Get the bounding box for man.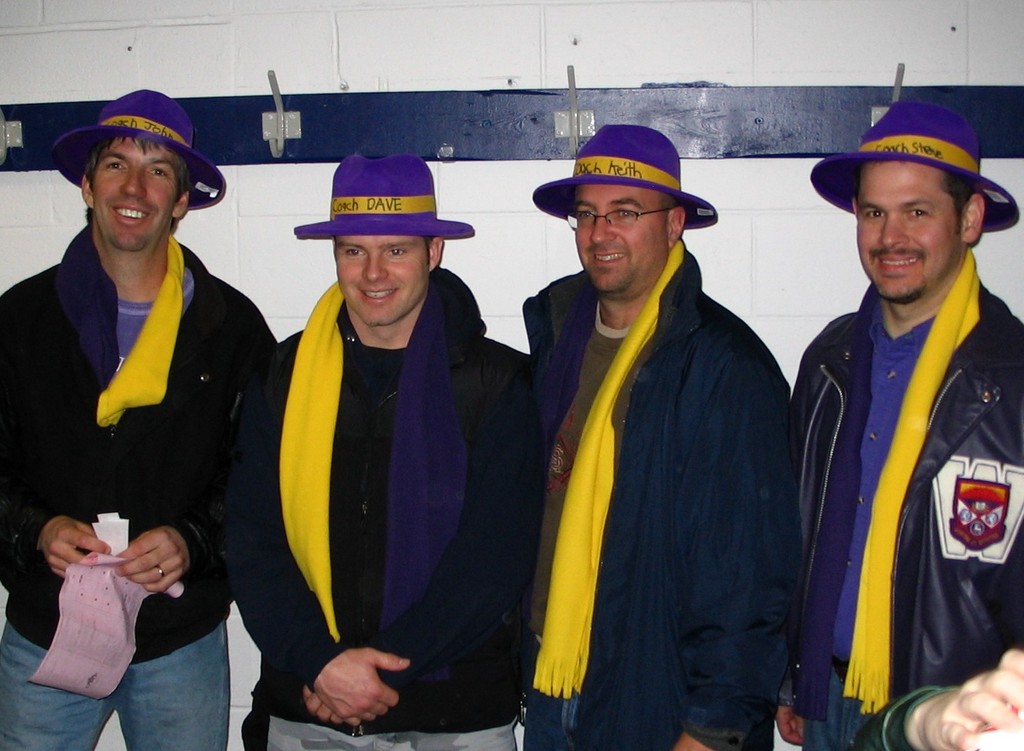
region(15, 83, 274, 708).
